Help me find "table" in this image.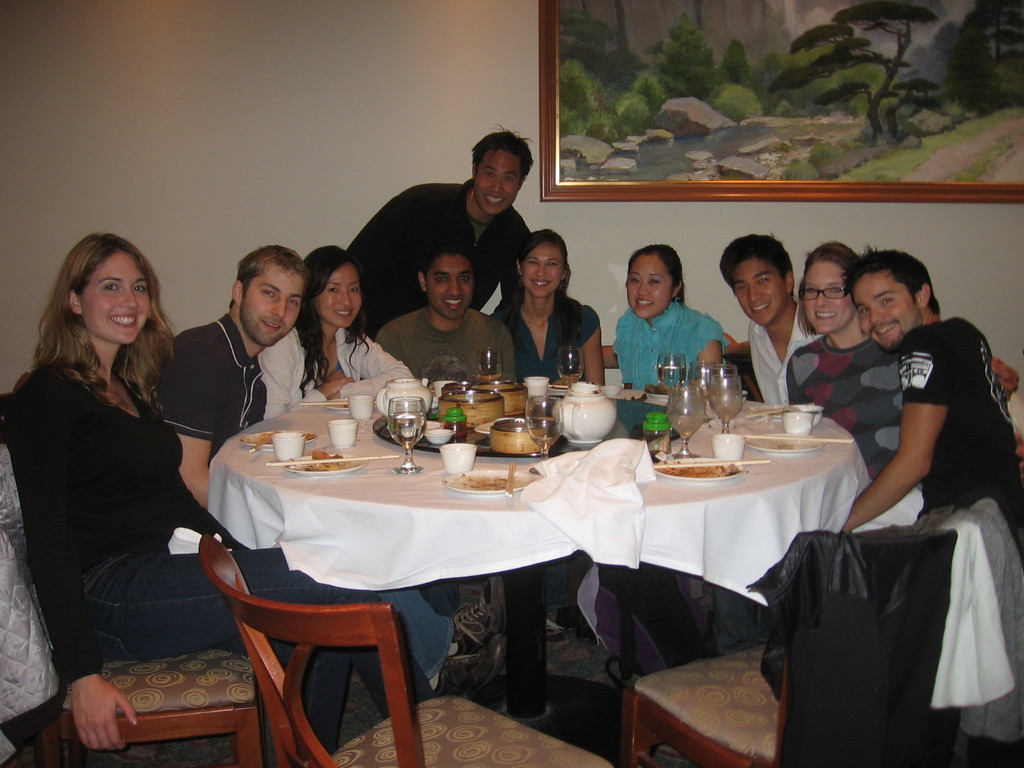
Found it: 204, 404, 904, 755.
